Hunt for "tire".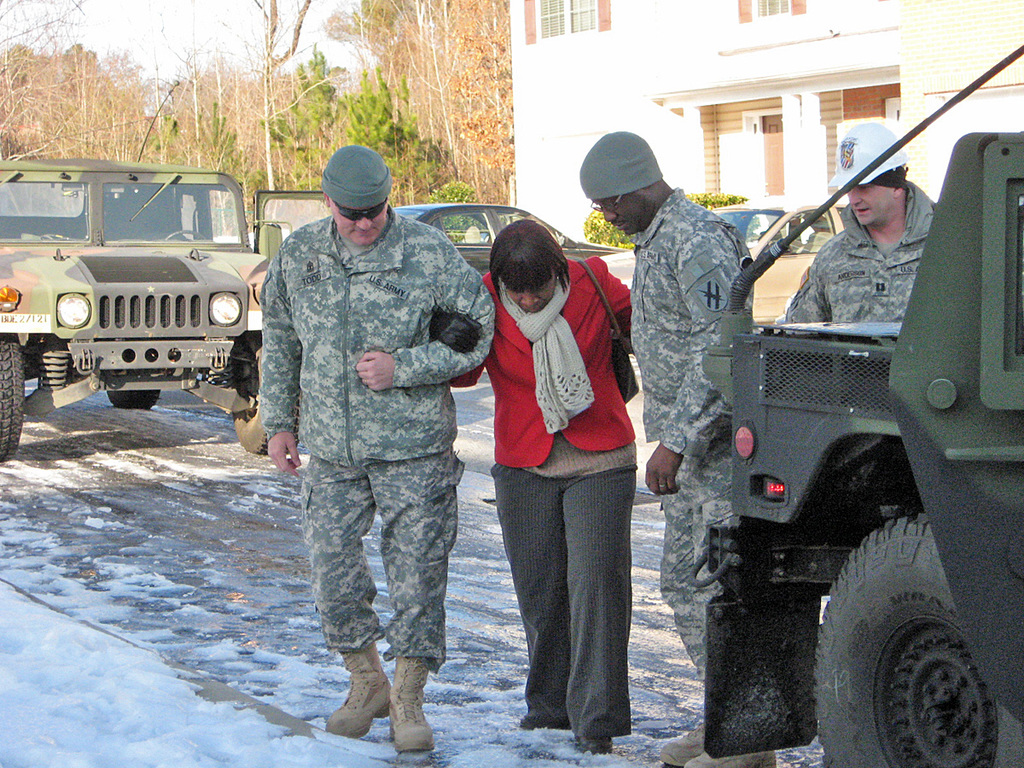
Hunted down at rect(229, 328, 300, 458).
